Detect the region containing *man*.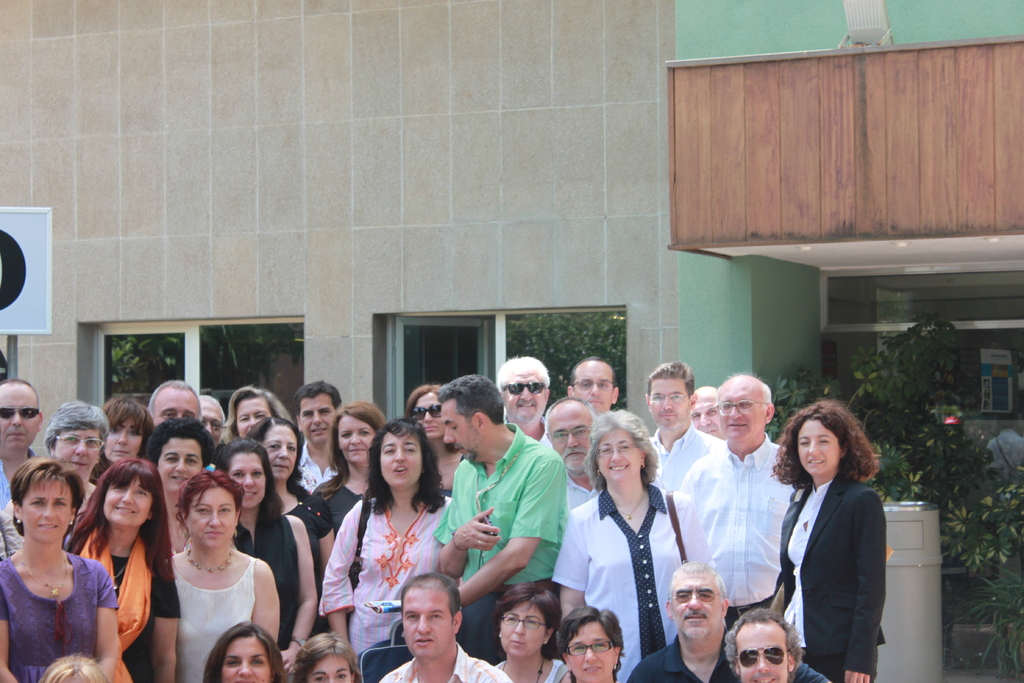
locate(430, 373, 573, 671).
